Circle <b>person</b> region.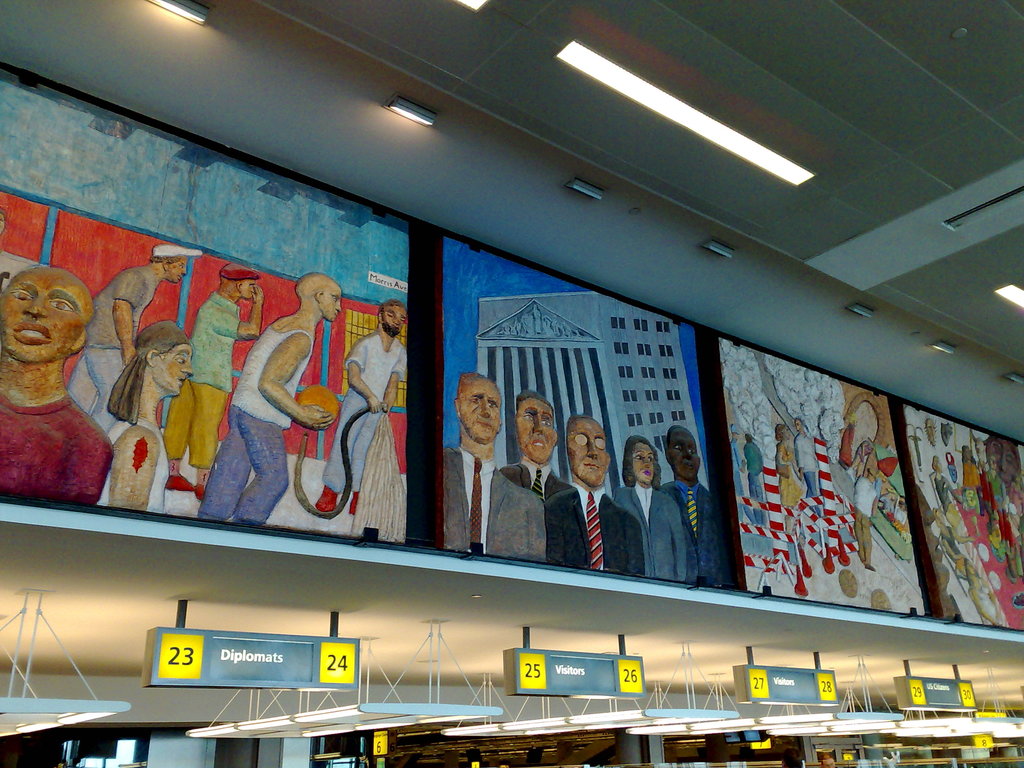
Region: (x1=612, y1=431, x2=696, y2=590).
